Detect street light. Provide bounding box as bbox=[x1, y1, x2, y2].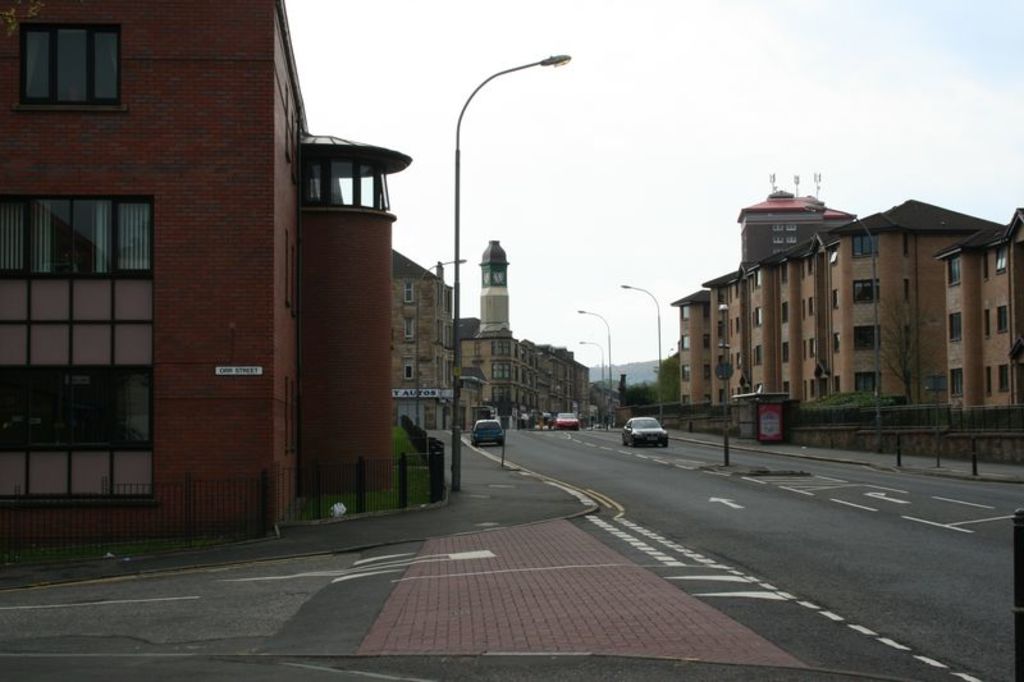
bbox=[718, 303, 727, 467].
